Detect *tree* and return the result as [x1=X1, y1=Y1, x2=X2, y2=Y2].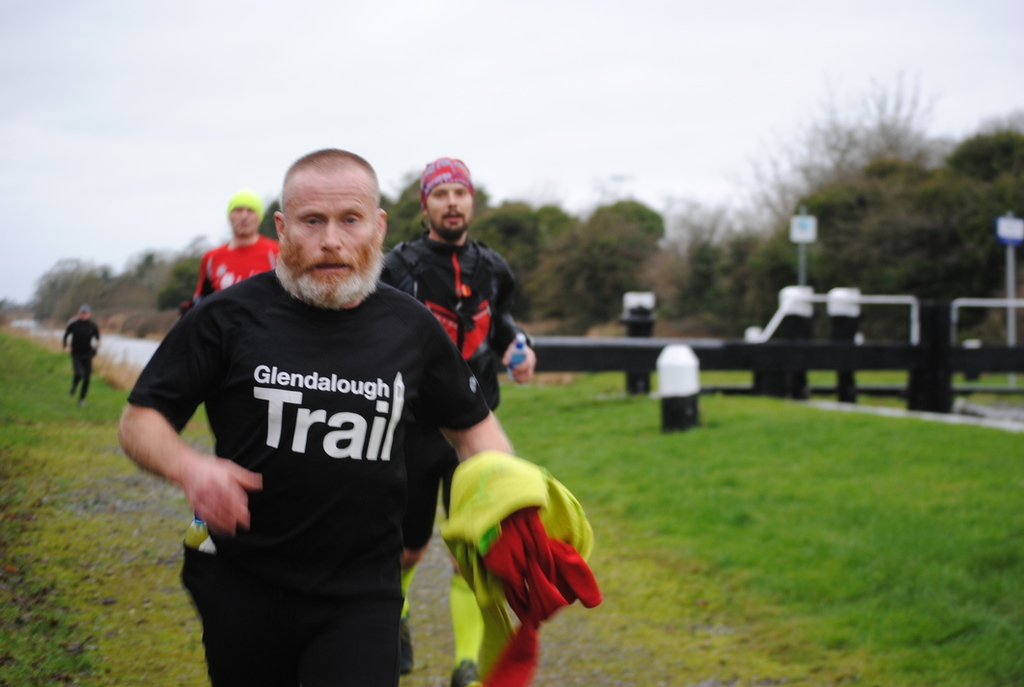
[x1=945, y1=127, x2=1023, y2=215].
